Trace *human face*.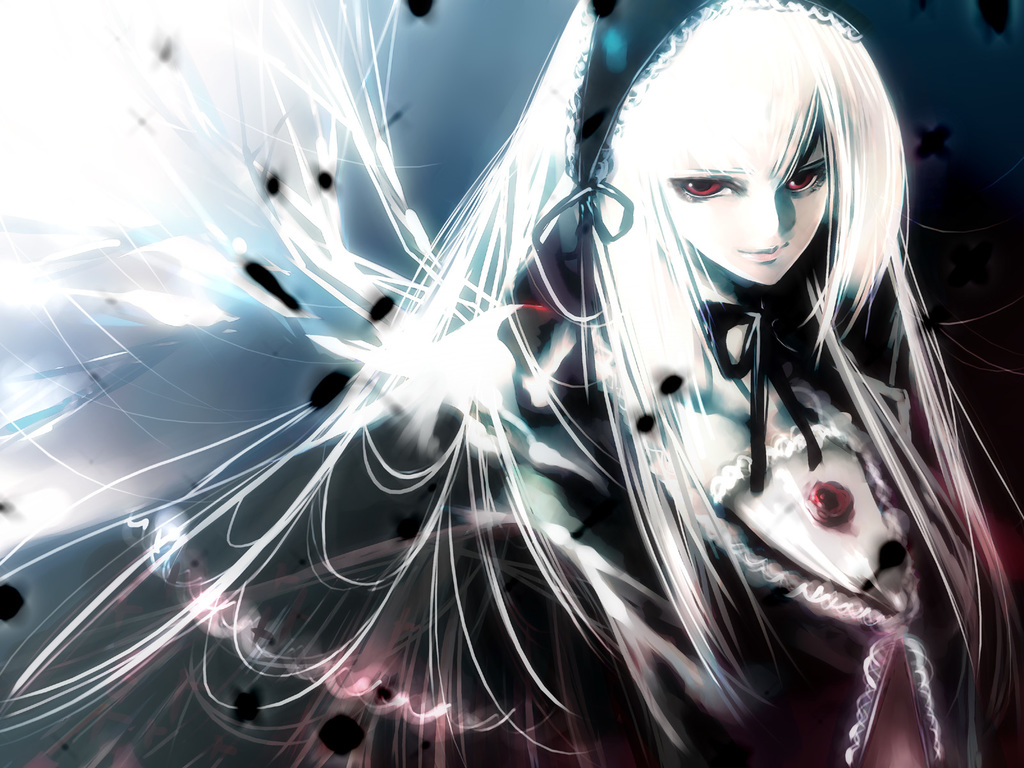
Traced to <box>659,135,833,287</box>.
